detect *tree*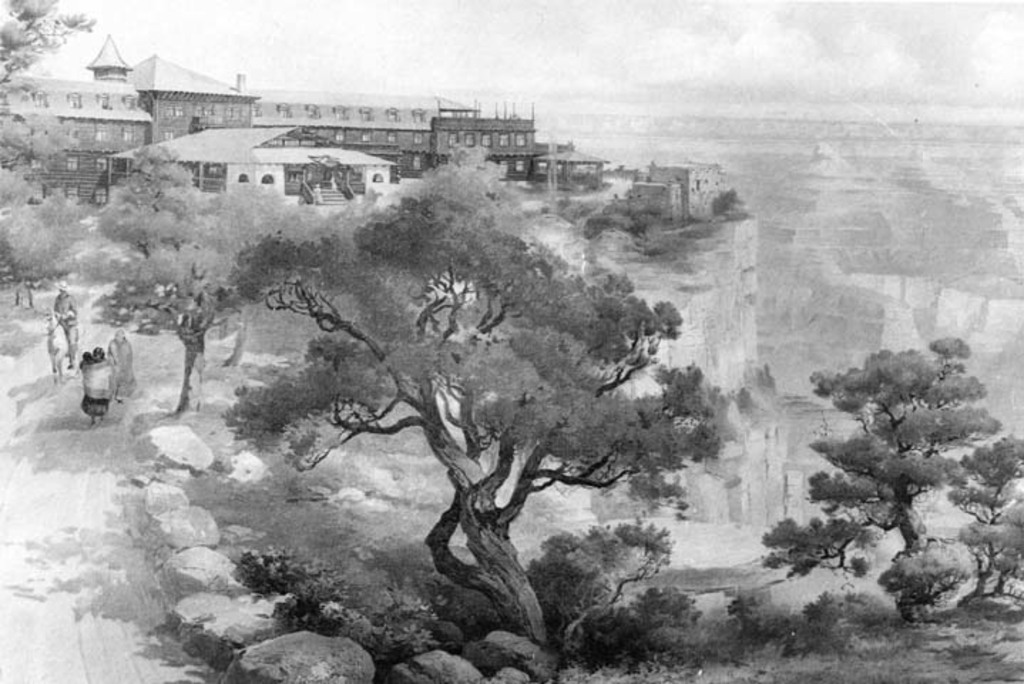
bbox=(947, 432, 1023, 598)
